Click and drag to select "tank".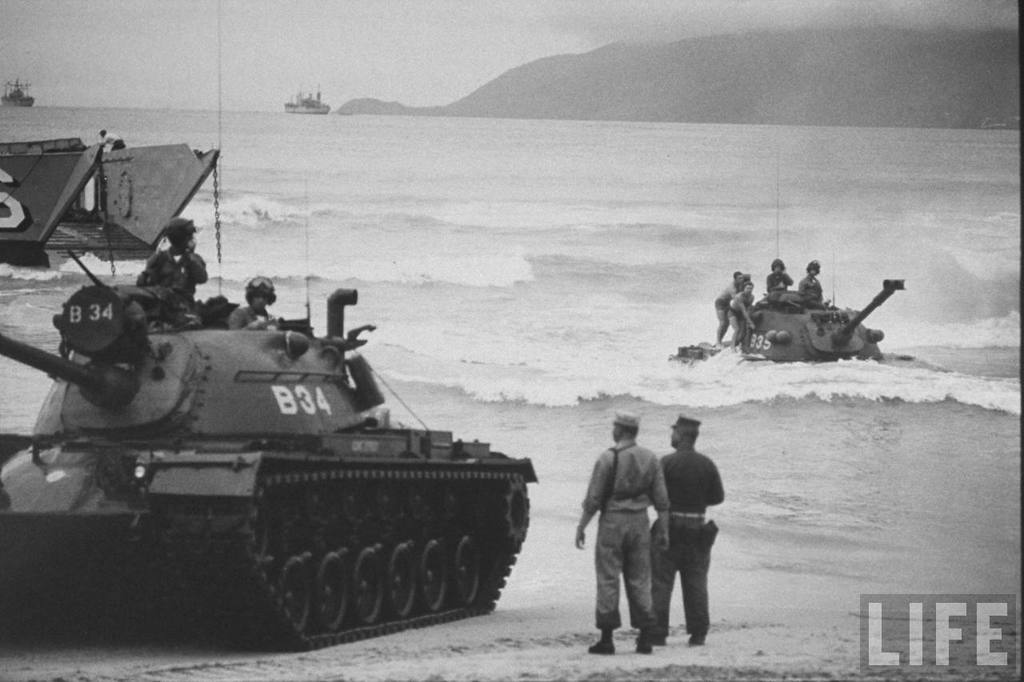
Selection: (x1=0, y1=208, x2=538, y2=650).
